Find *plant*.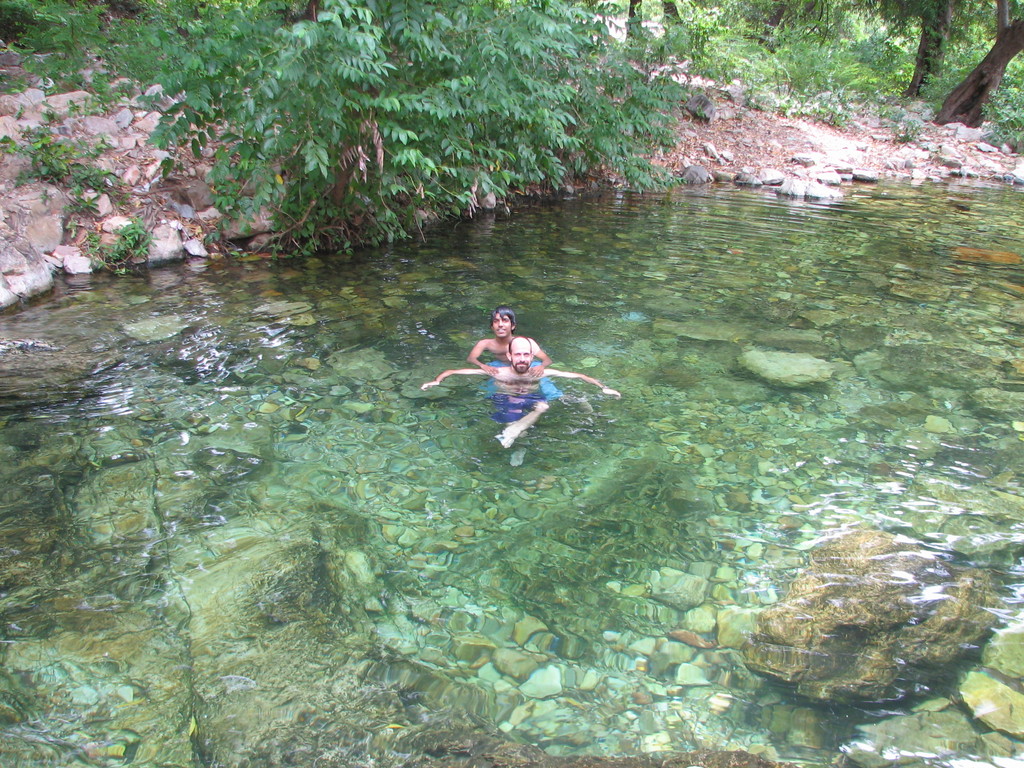
{"left": 749, "top": 20, "right": 882, "bottom": 120}.
